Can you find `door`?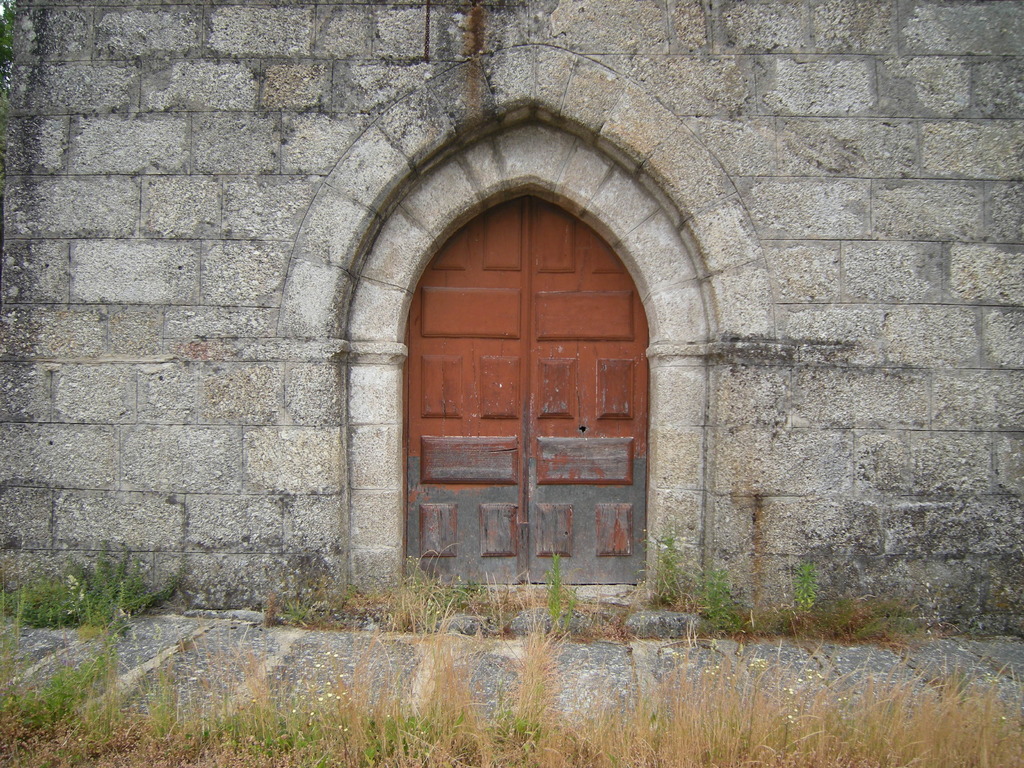
Yes, bounding box: region(390, 211, 659, 614).
